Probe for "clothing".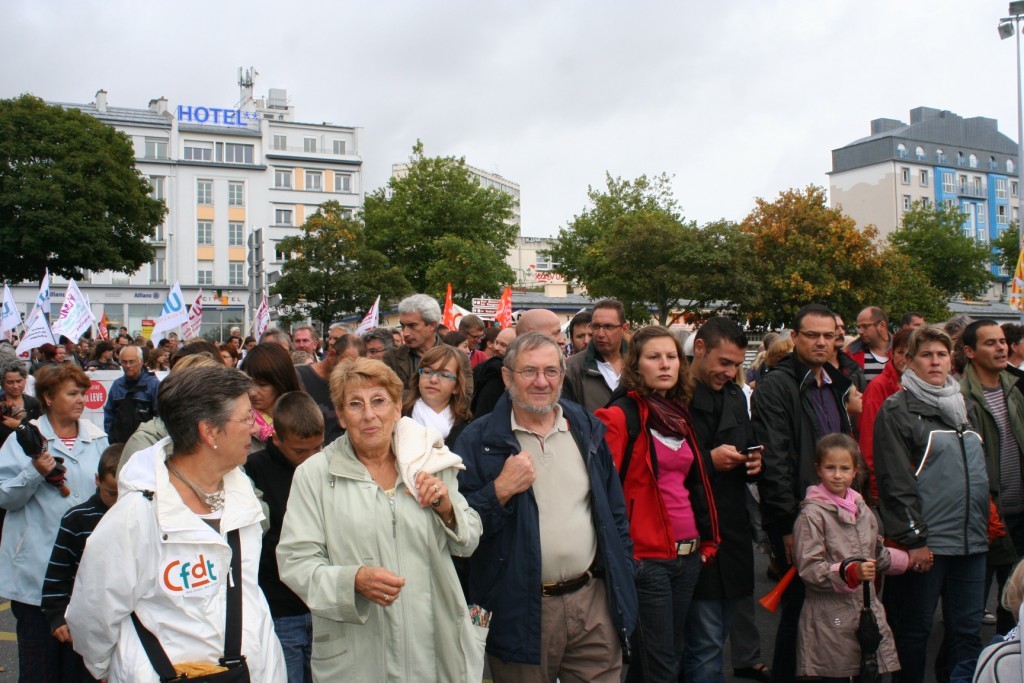
Probe result: region(592, 380, 722, 682).
